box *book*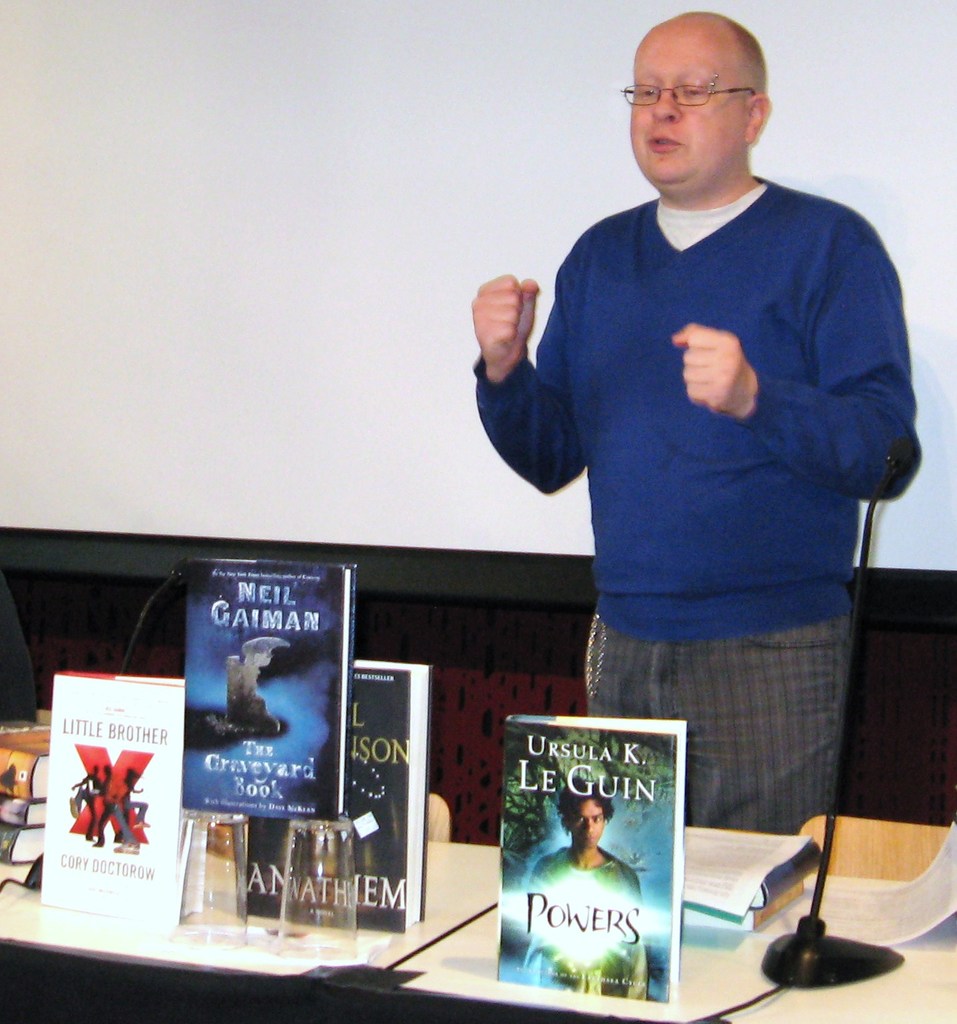
[left=516, top=705, right=717, bottom=1007]
